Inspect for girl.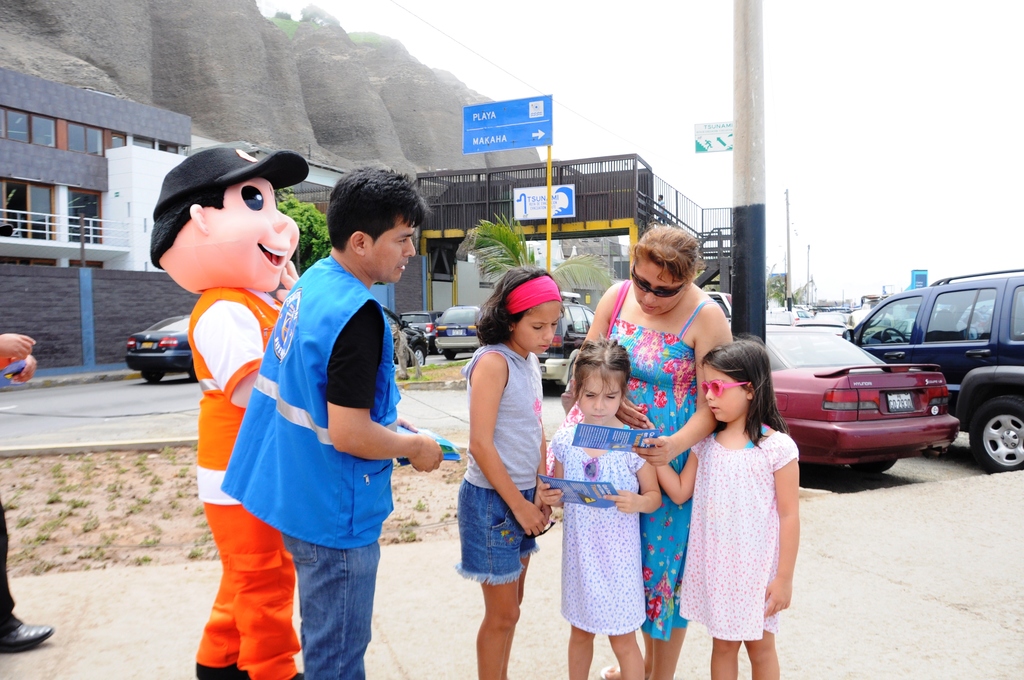
Inspection: region(635, 329, 799, 679).
